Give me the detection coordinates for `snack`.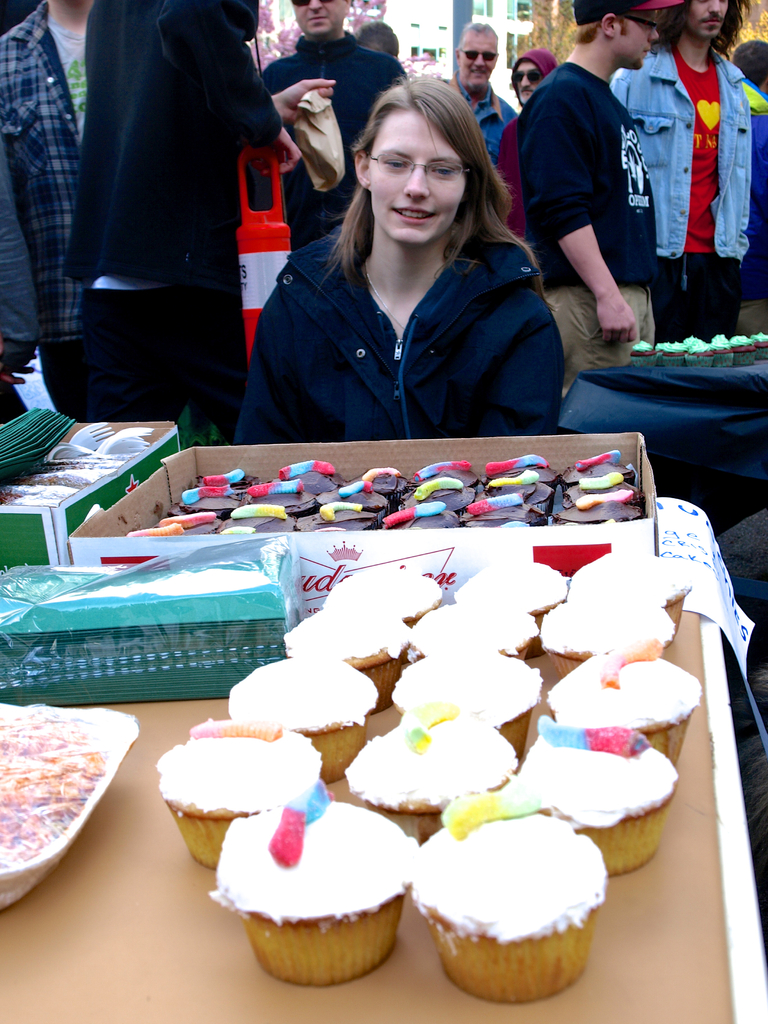
205,777,420,996.
